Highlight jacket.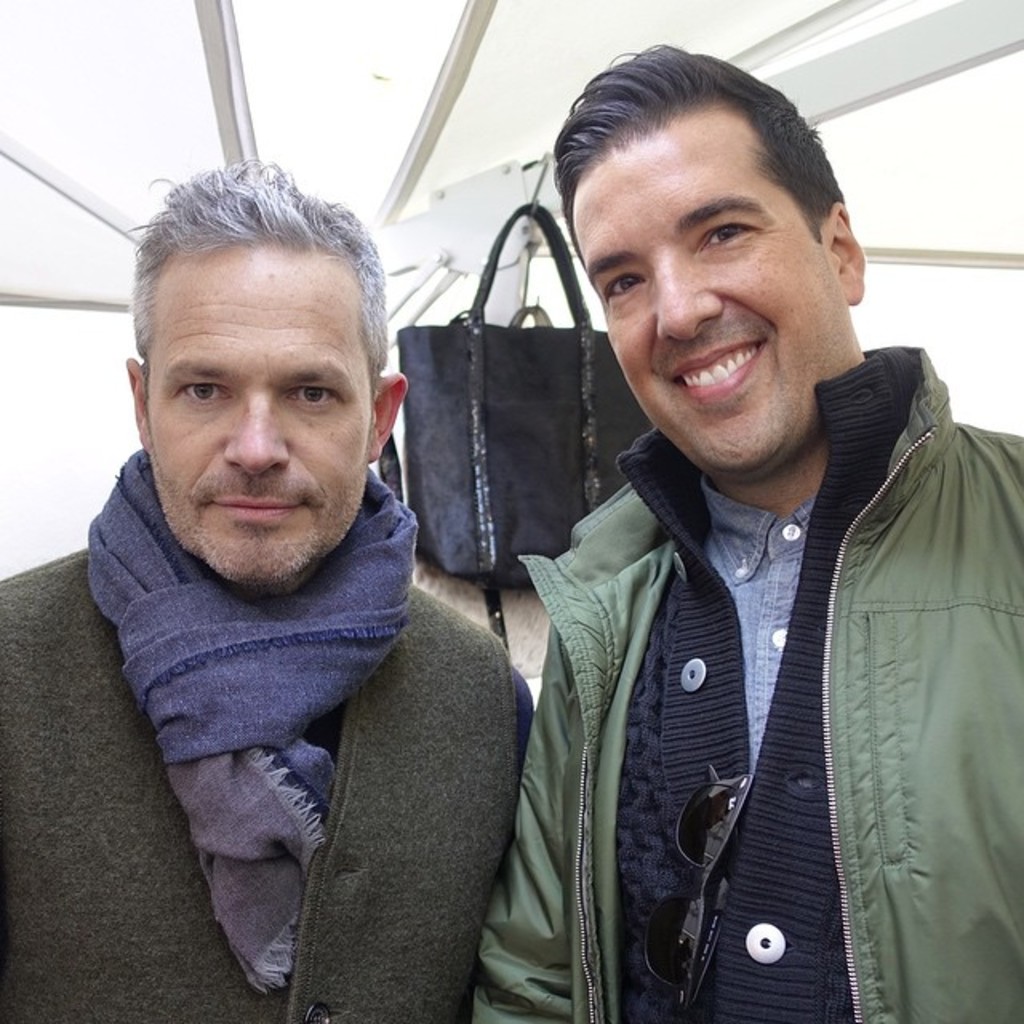
Highlighted region: region(470, 275, 1023, 1023).
